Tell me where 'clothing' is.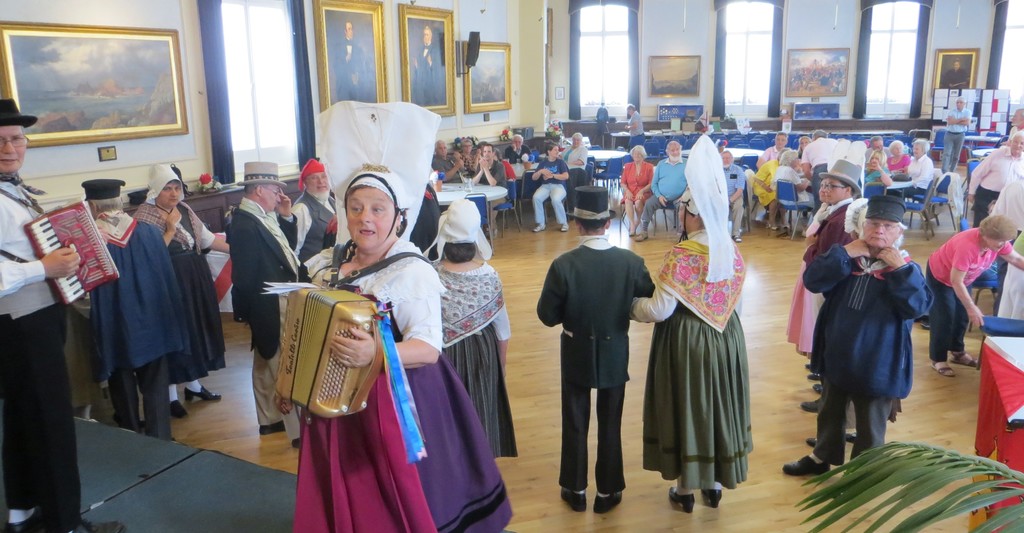
'clothing' is at region(866, 149, 886, 176).
